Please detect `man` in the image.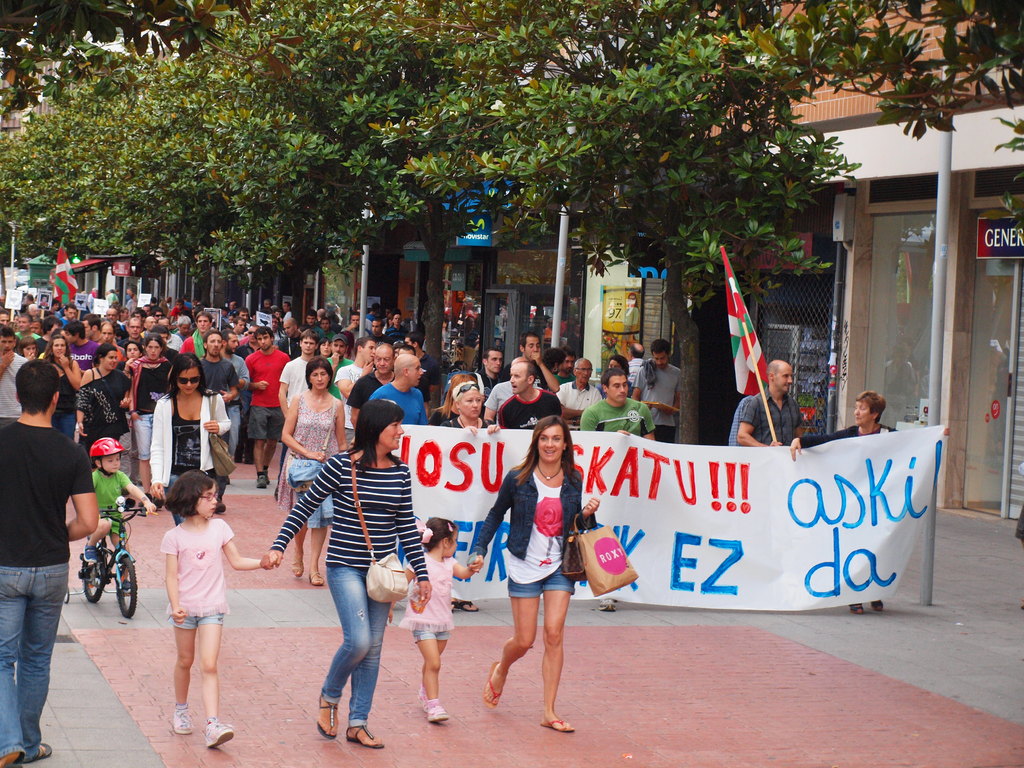
x1=60 y1=302 x2=77 y2=323.
